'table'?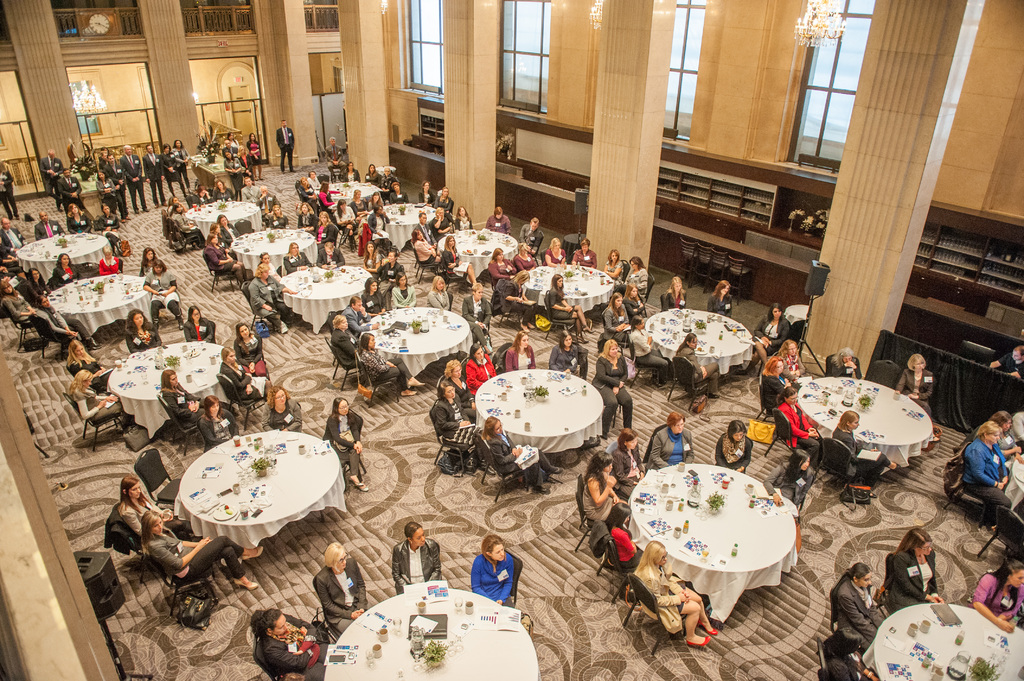
[x1=799, y1=378, x2=936, y2=469]
